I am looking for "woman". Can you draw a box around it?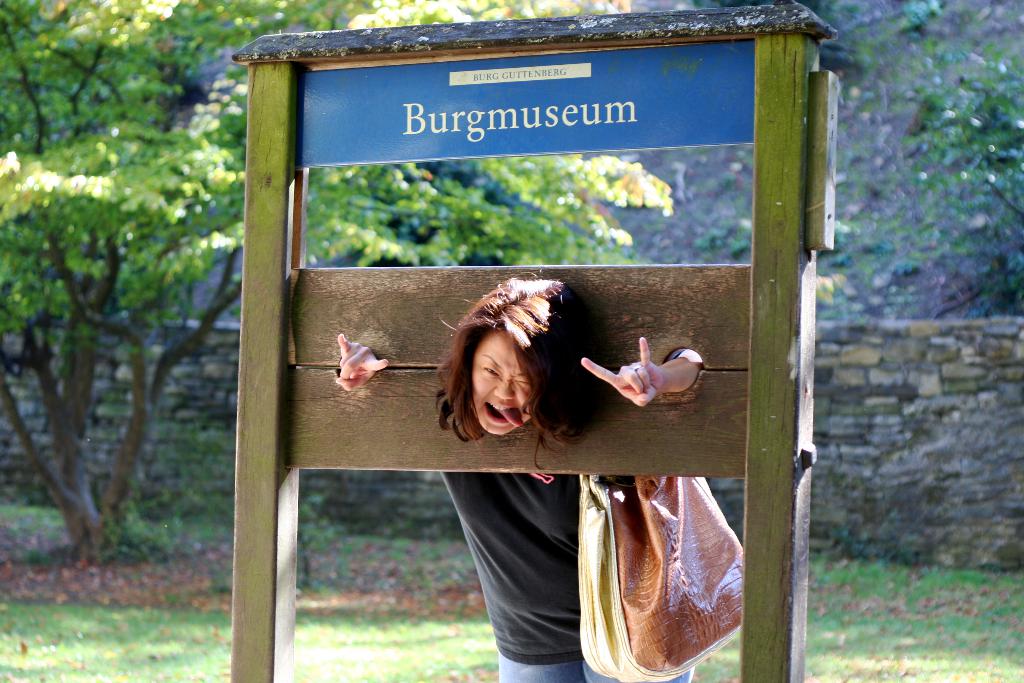
Sure, the bounding box is bbox=(335, 279, 702, 682).
